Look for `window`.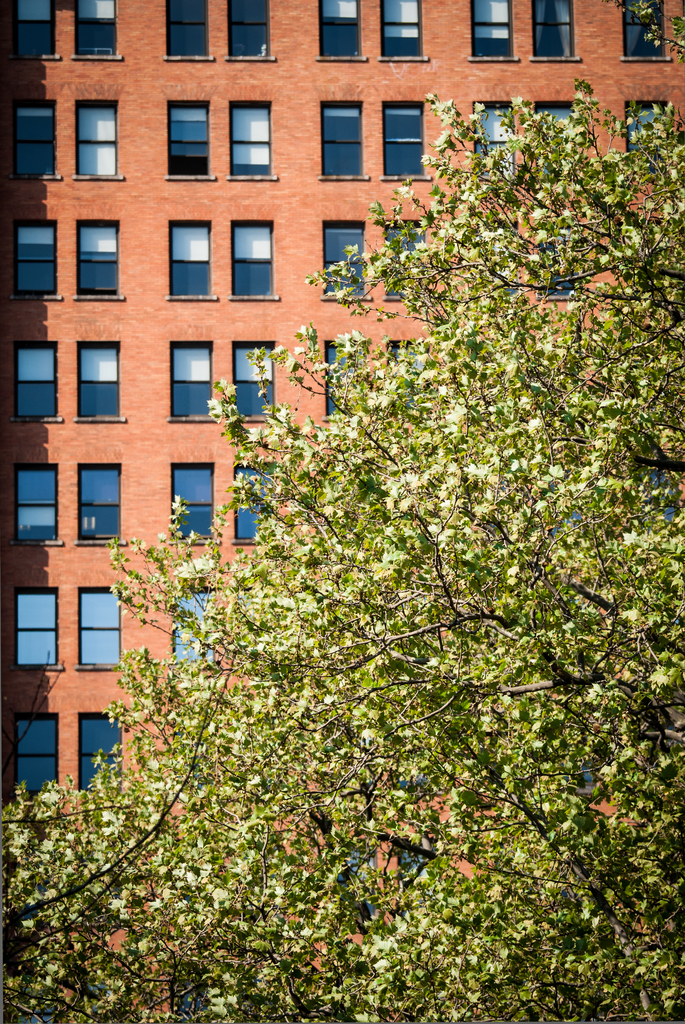
Found: {"x1": 226, "y1": 1, "x2": 276, "y2": 61}.
